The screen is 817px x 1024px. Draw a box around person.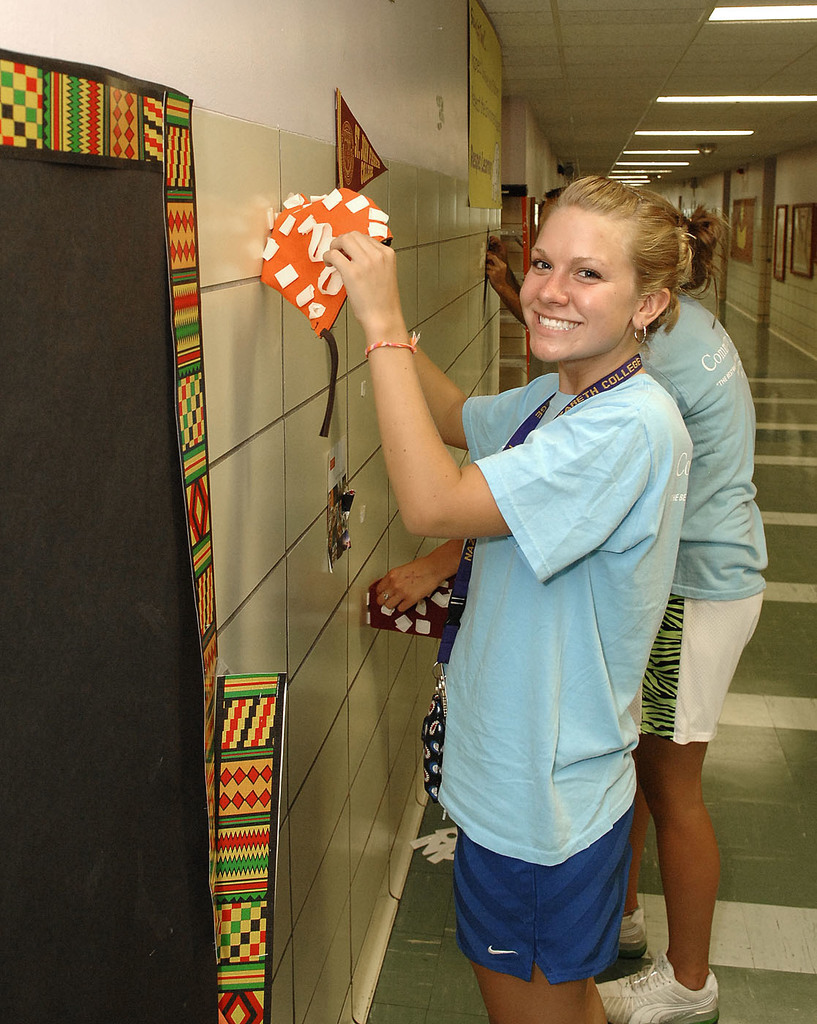
(x1=485, y1=183, x2=566, y2=328).
